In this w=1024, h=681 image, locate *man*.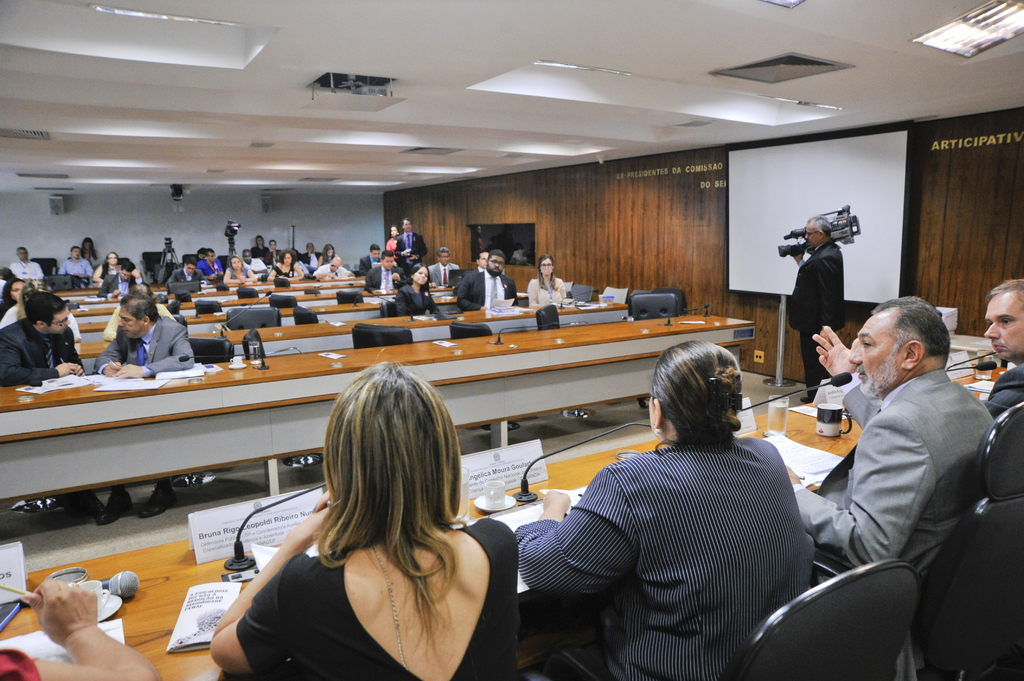
Bounding box: (left=196, top=246, right=222, bottom=281).
